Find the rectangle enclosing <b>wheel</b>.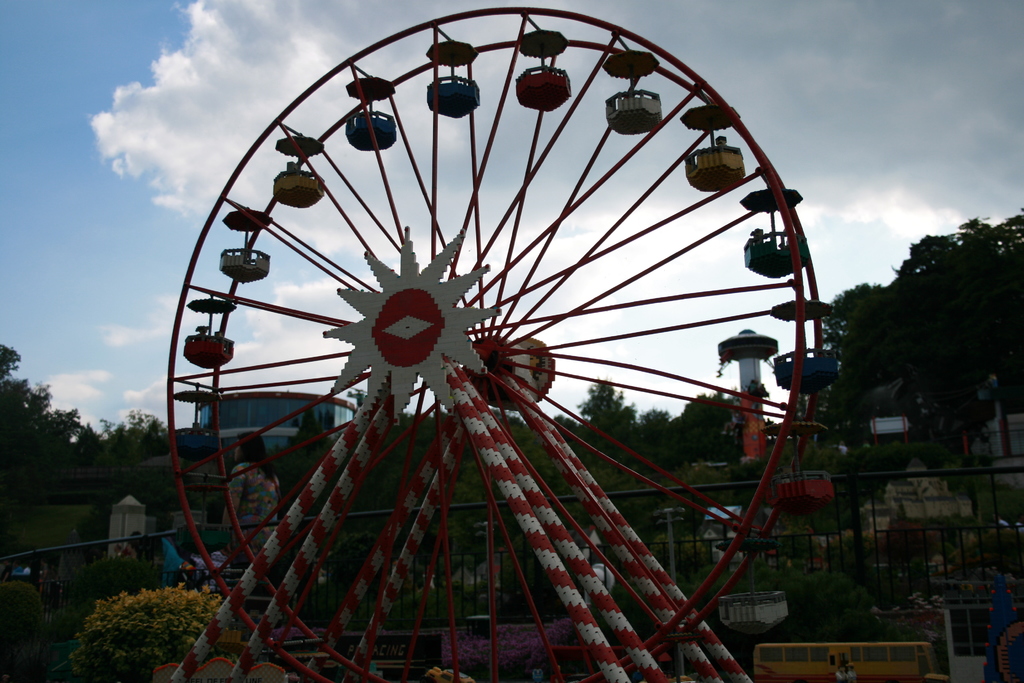
bbox(167, 7, 833, 682).
